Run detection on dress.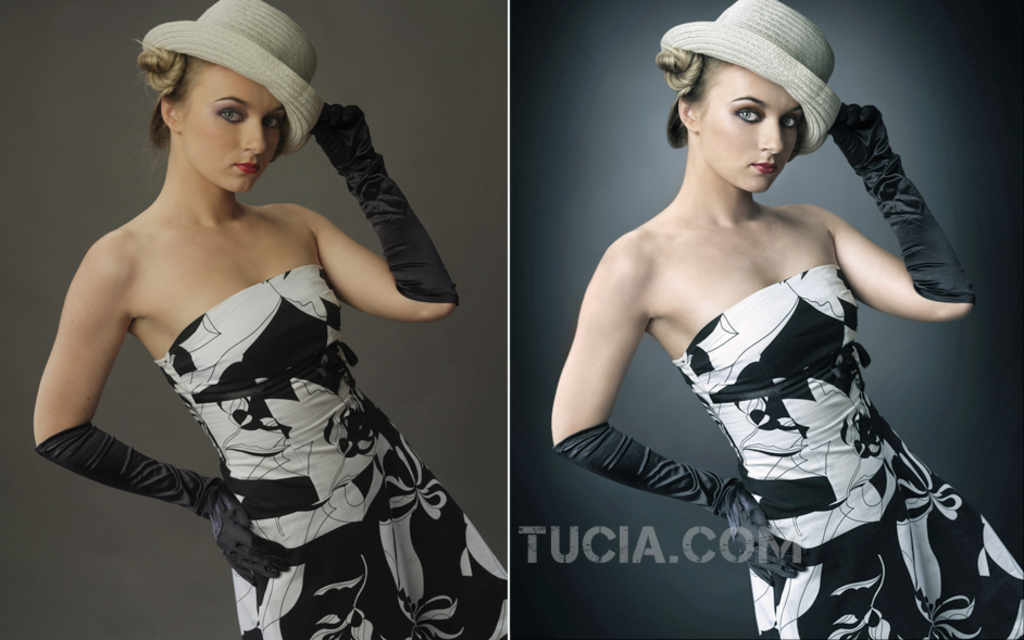
Result: box(150, 263, 507, 639).
